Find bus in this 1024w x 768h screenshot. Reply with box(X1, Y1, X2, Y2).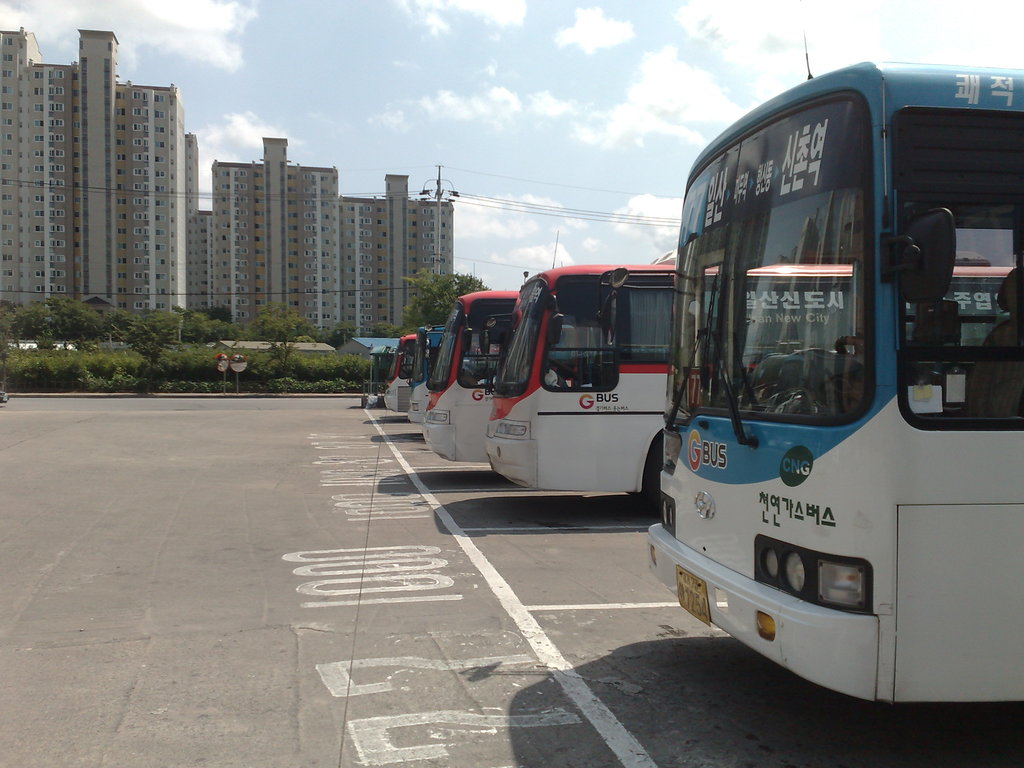
box(649, 56, 1023, 708).
